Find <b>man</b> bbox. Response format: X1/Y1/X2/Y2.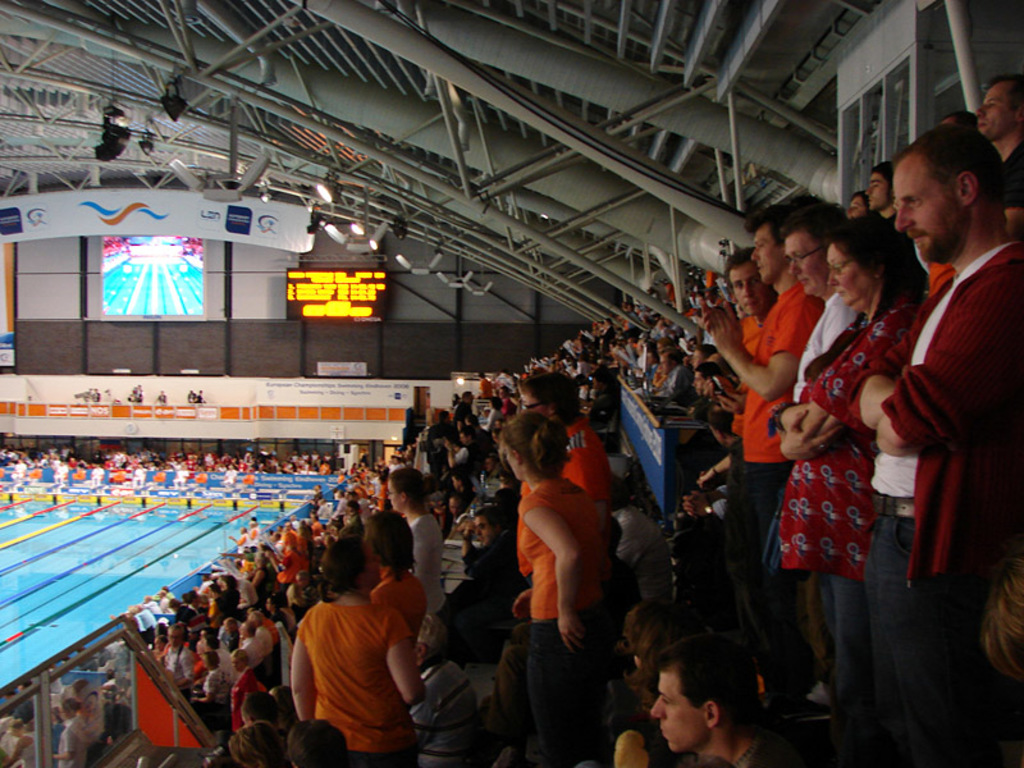
728/246/780/557.
